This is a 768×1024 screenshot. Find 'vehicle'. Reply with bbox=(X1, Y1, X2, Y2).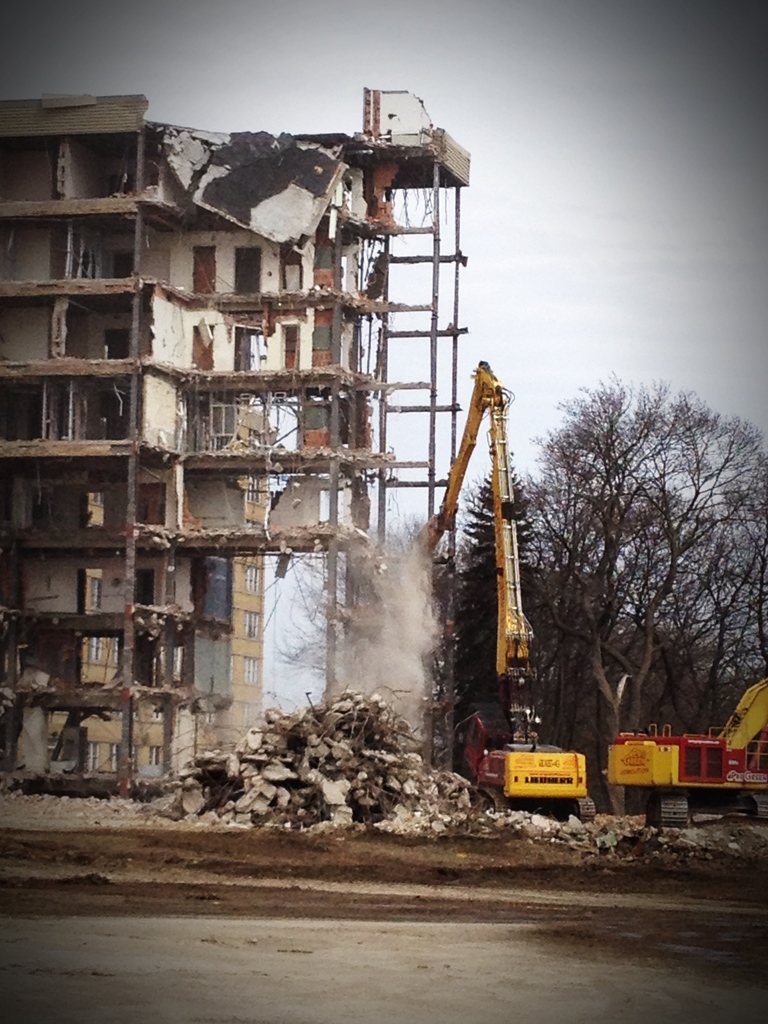
bbox=(479, 730, 593, 808).
